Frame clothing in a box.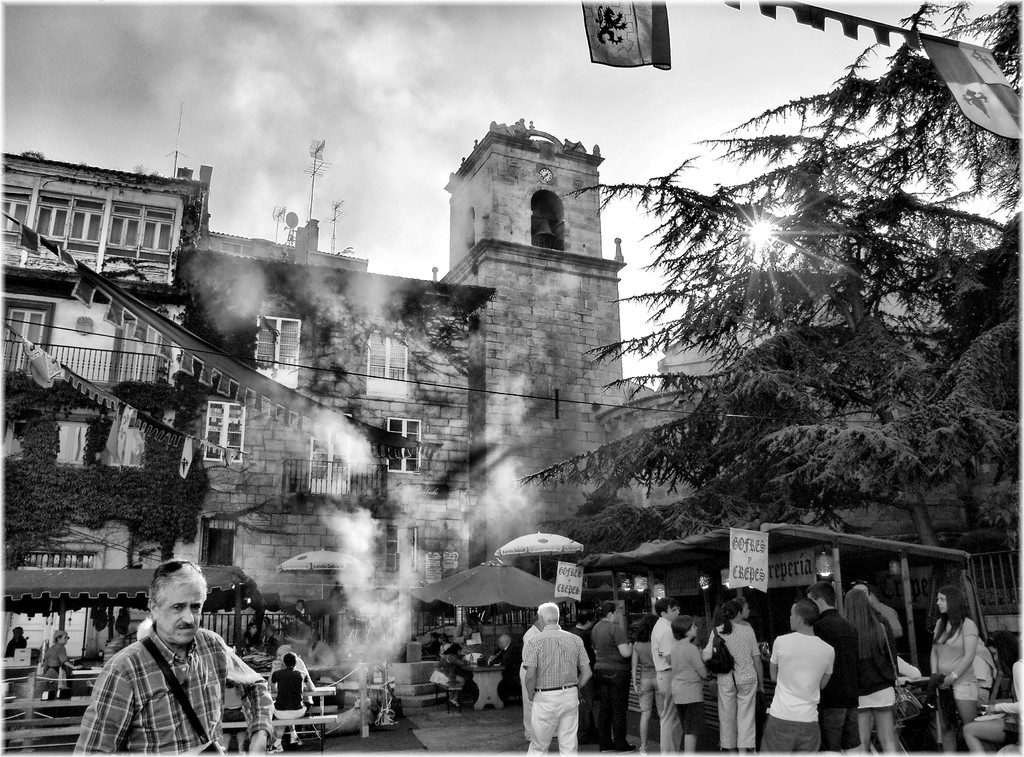
814/608/864/750.
